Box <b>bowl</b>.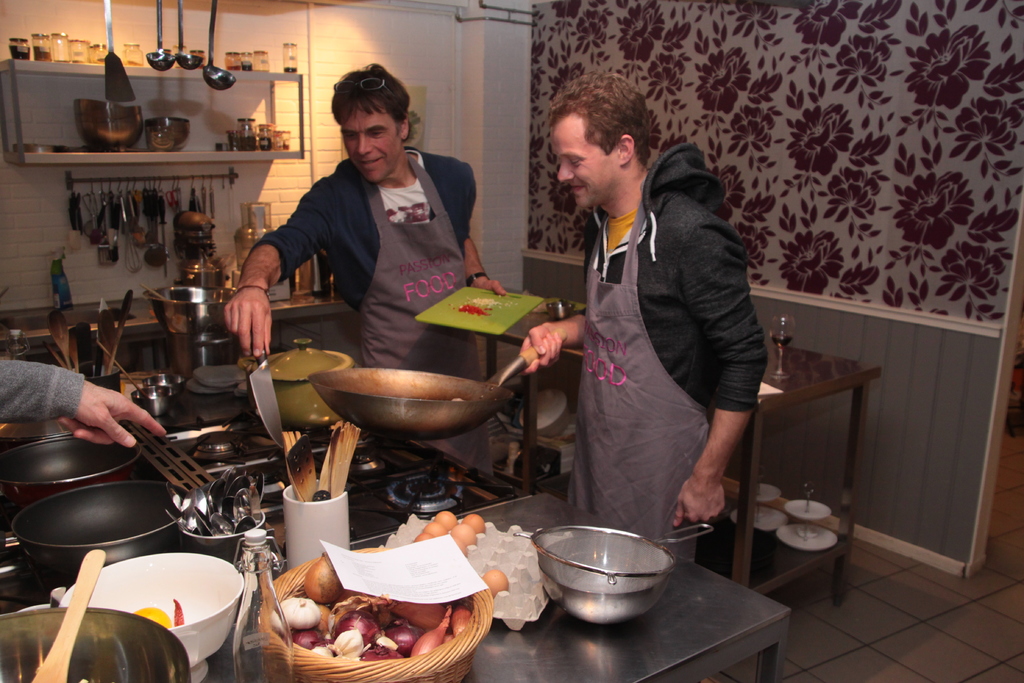
rect(2, 443, 137, 498).
